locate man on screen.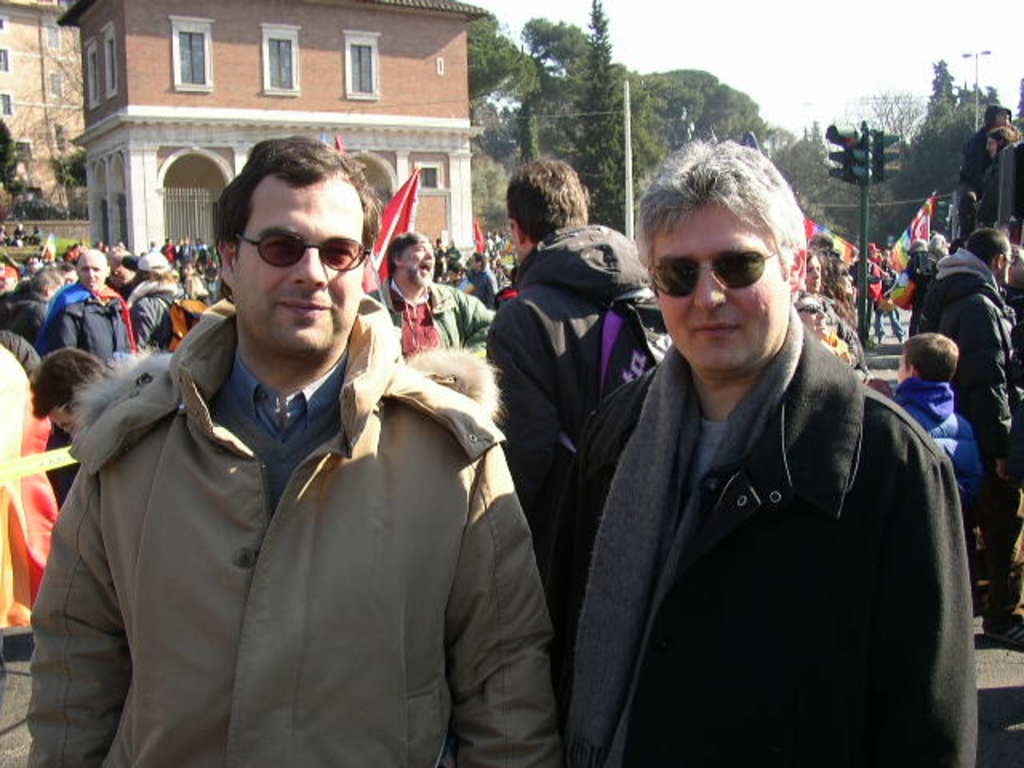
On screen at {"left": 130, "top": 250, "right": 184, "bottom": 357}.
